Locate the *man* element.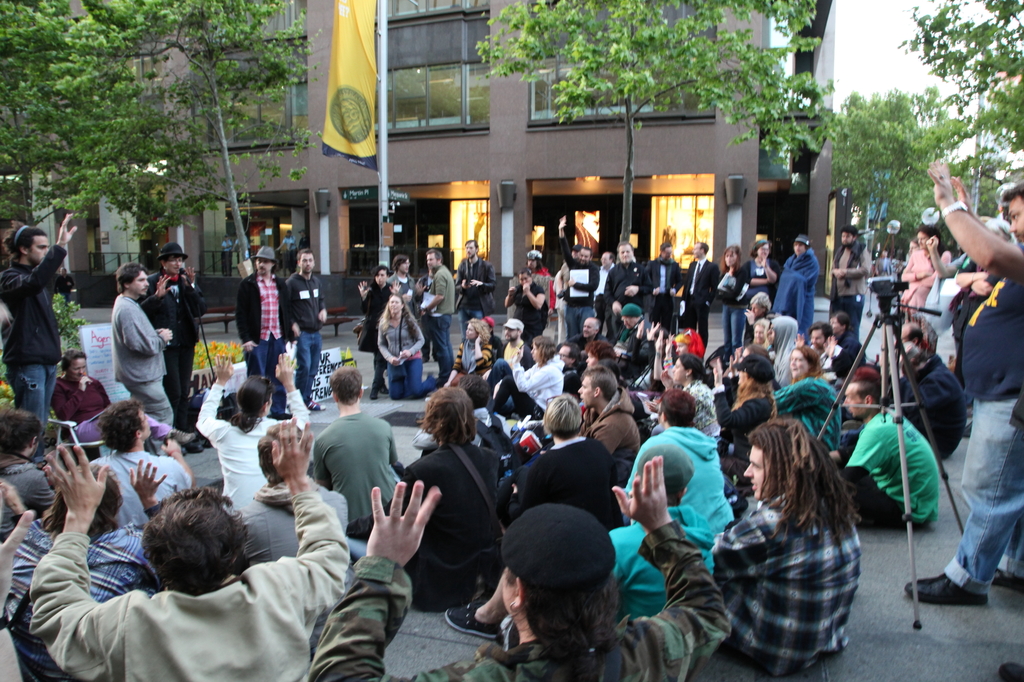
Element bbox: 836,367,943,535.
